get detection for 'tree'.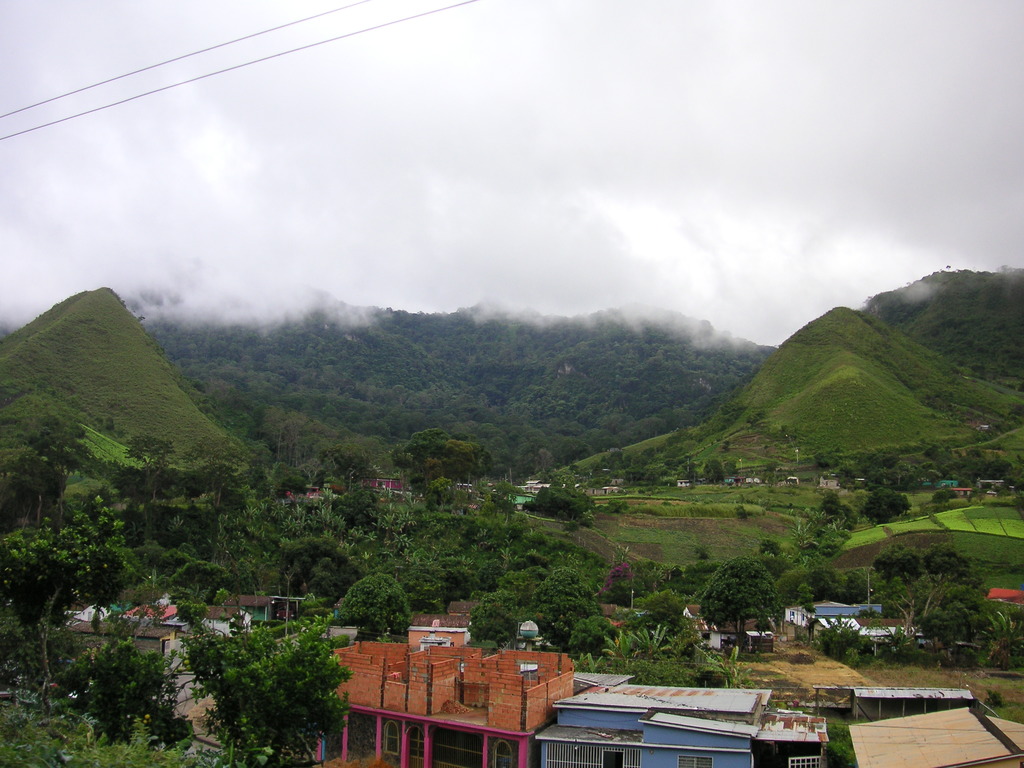
Detection: (925,592,972,637).
